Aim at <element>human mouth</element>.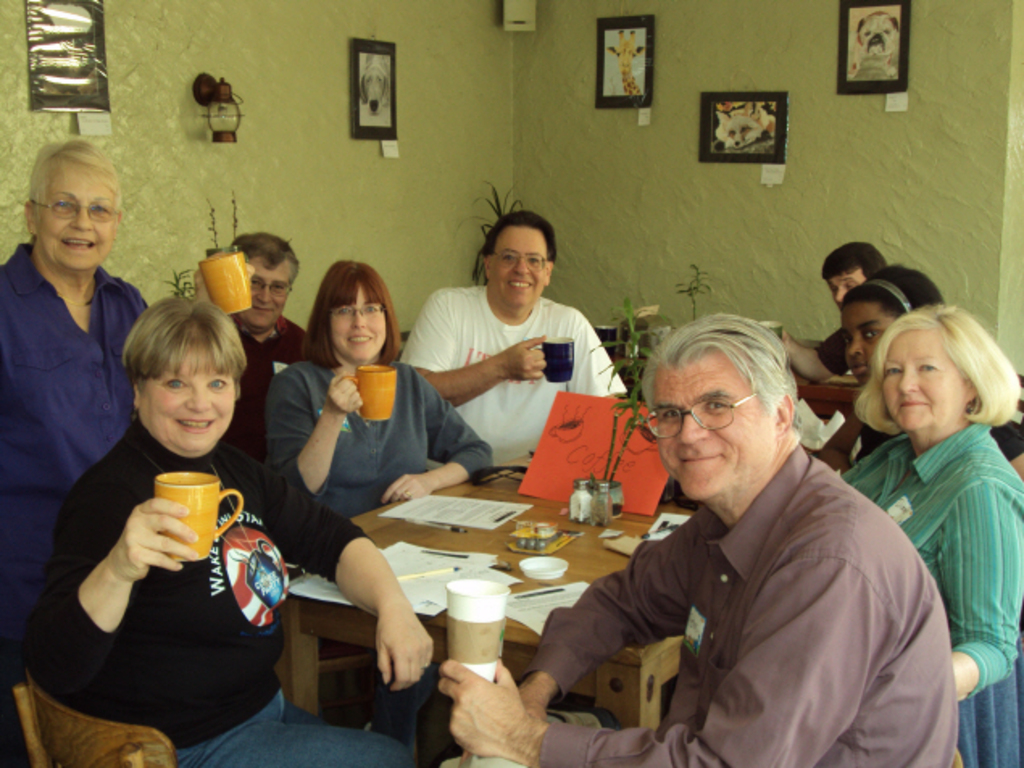
Aimed at region(58, 227, 103, 261).
